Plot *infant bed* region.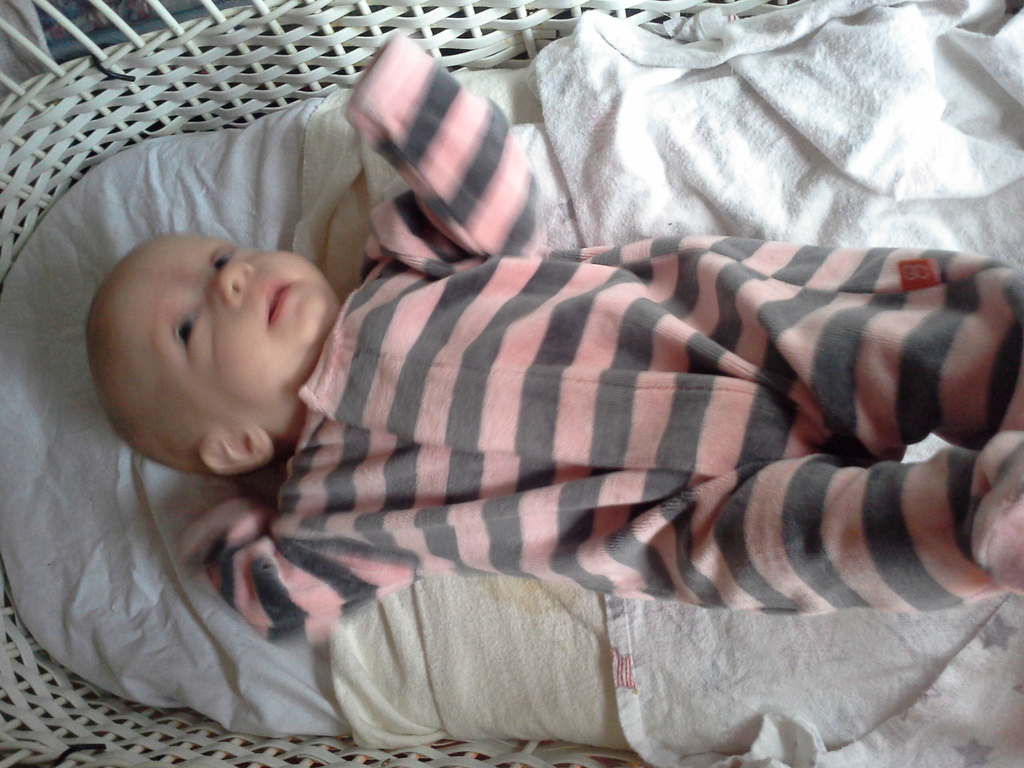
Plotted at (0,0,1023,767).
